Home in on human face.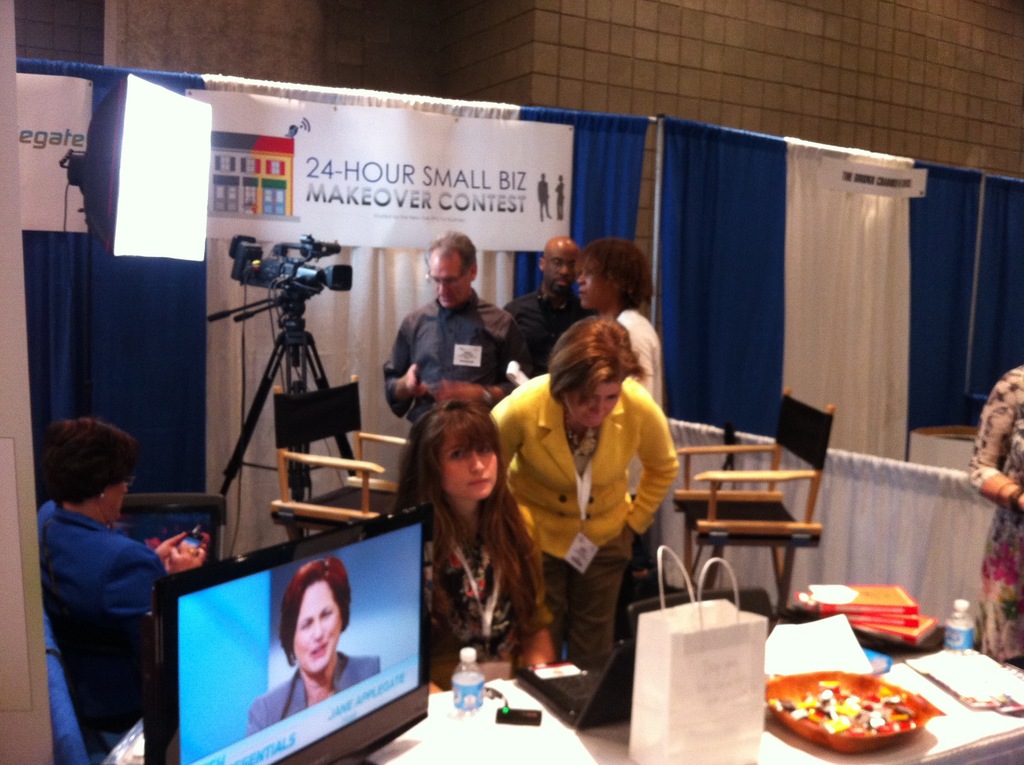
Homed in at locate(564, 380, 621, 429).
